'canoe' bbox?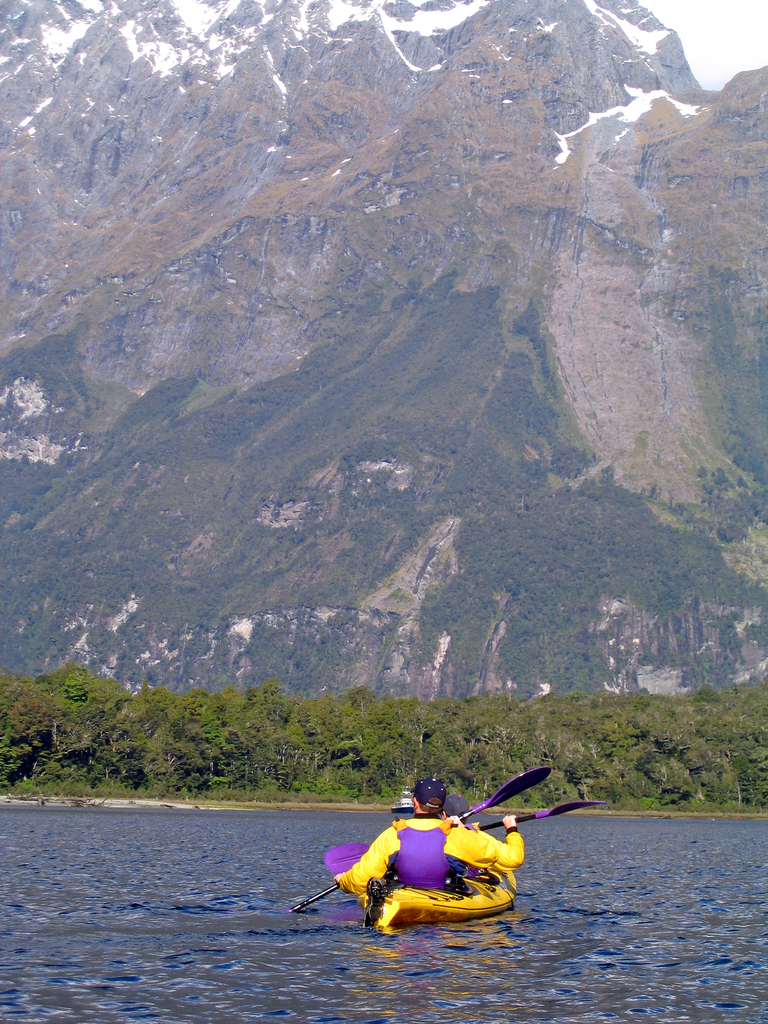
{"left": 359, "top": 875, "right": 511, "bottom": 933}
